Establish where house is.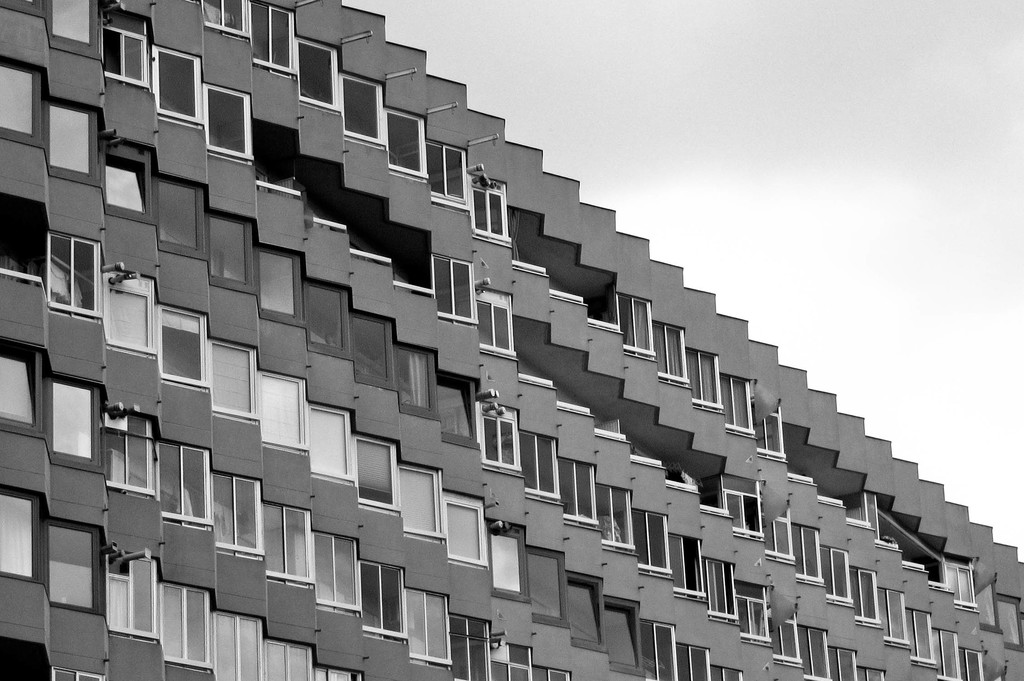
Established at 0:0:1023:680.
